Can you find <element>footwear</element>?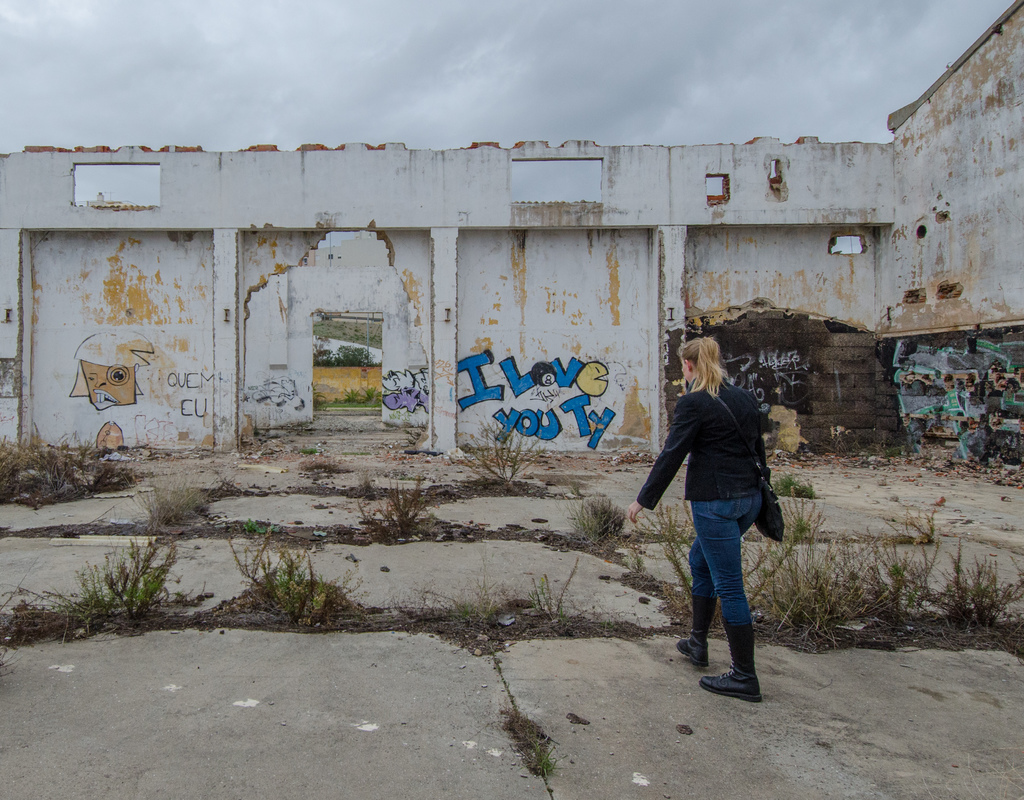
Yes, bounding box: {"x1": 699, "y1": 622, "x2": 760, "y2": 697}.
